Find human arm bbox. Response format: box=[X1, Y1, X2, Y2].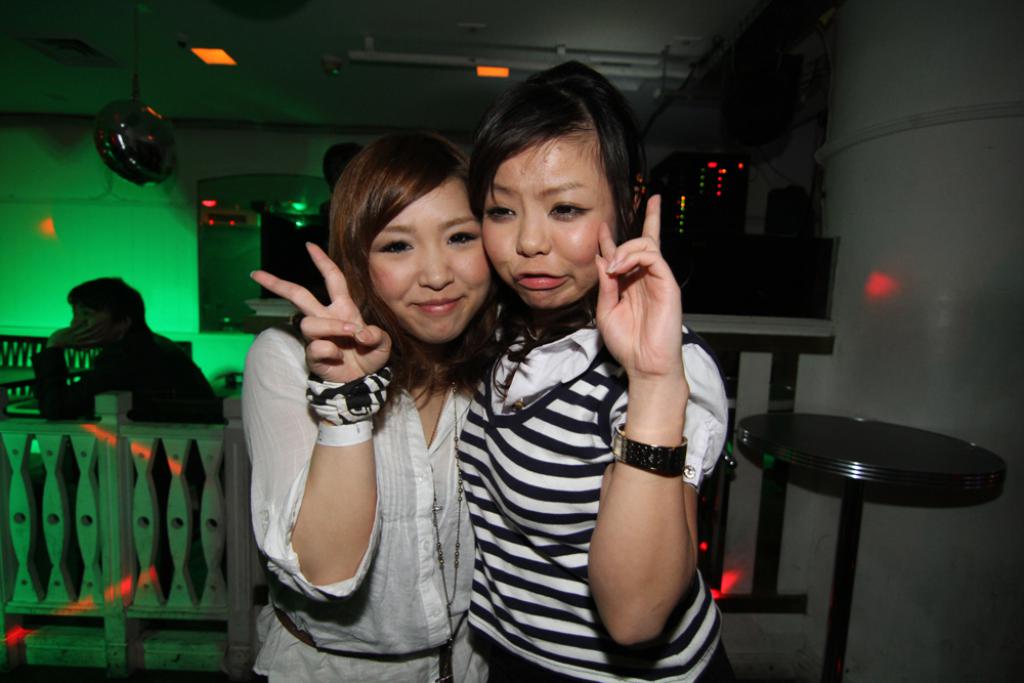
box=[247, 232, 392, 575].
